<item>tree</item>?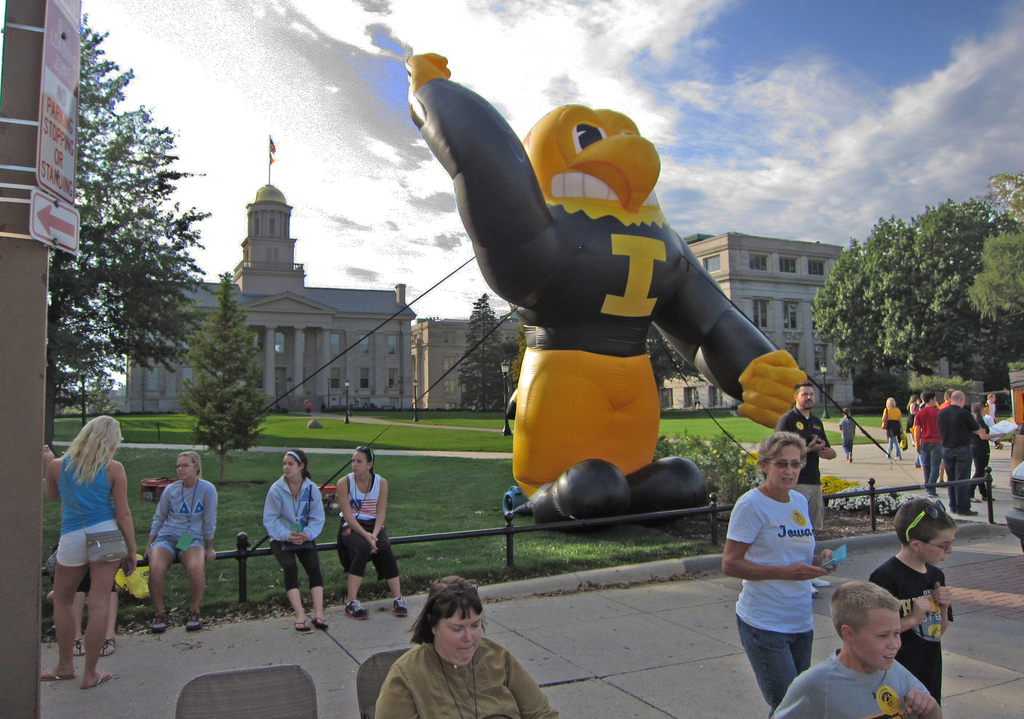
BBox(643, 318, 691, 399)
